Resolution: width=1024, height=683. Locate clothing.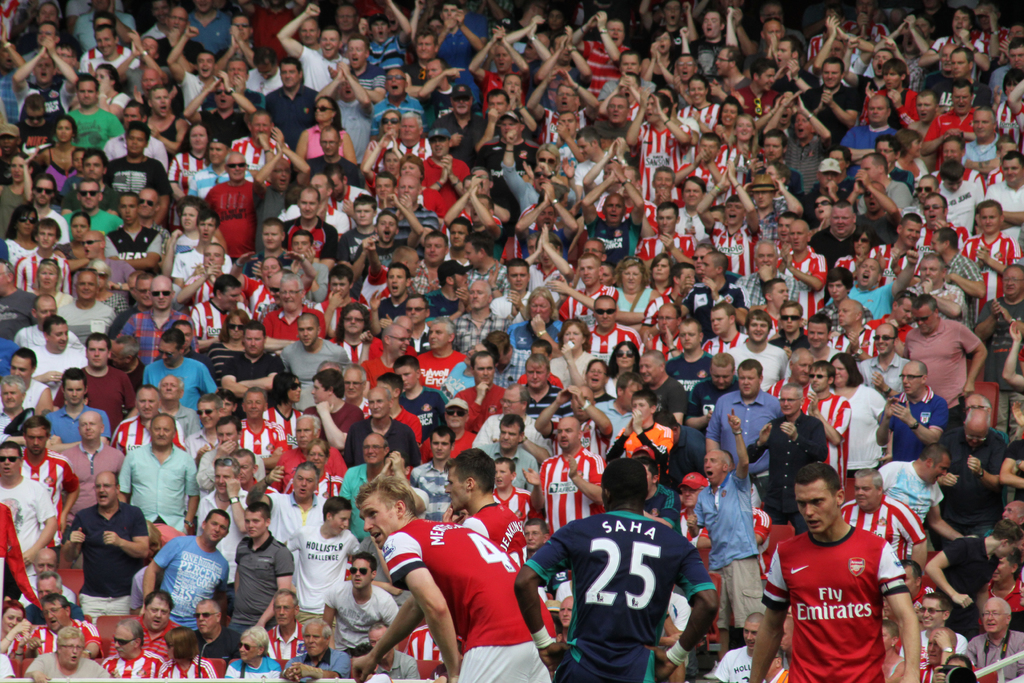
(x1=157, y1=529, x2=220, y2=621).
